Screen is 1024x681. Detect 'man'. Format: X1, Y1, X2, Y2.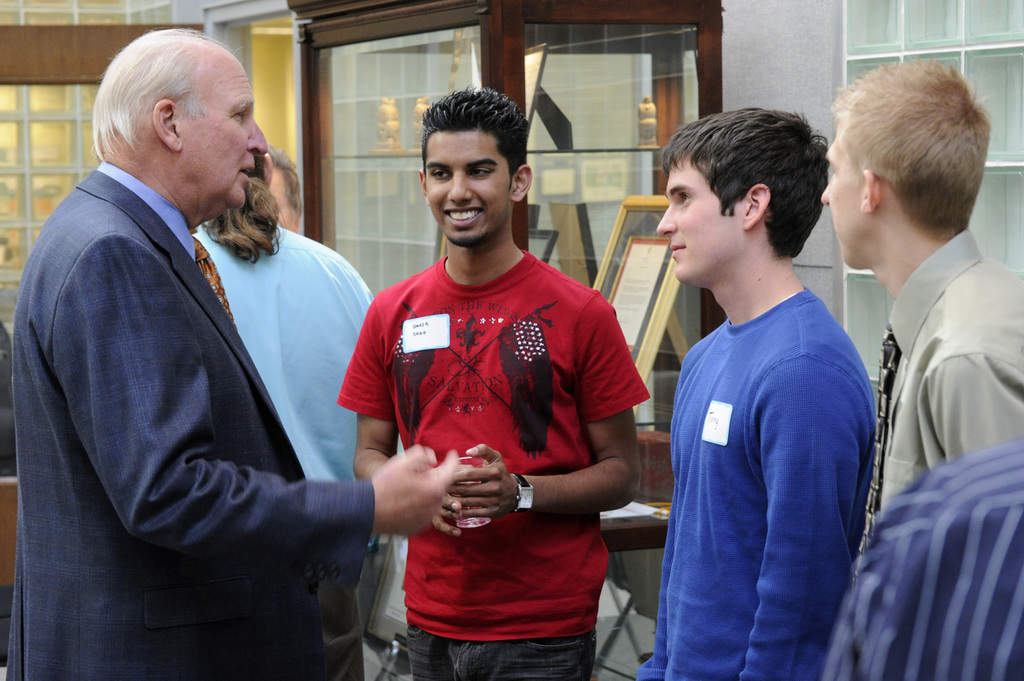
822, 54, 1023, 516.
